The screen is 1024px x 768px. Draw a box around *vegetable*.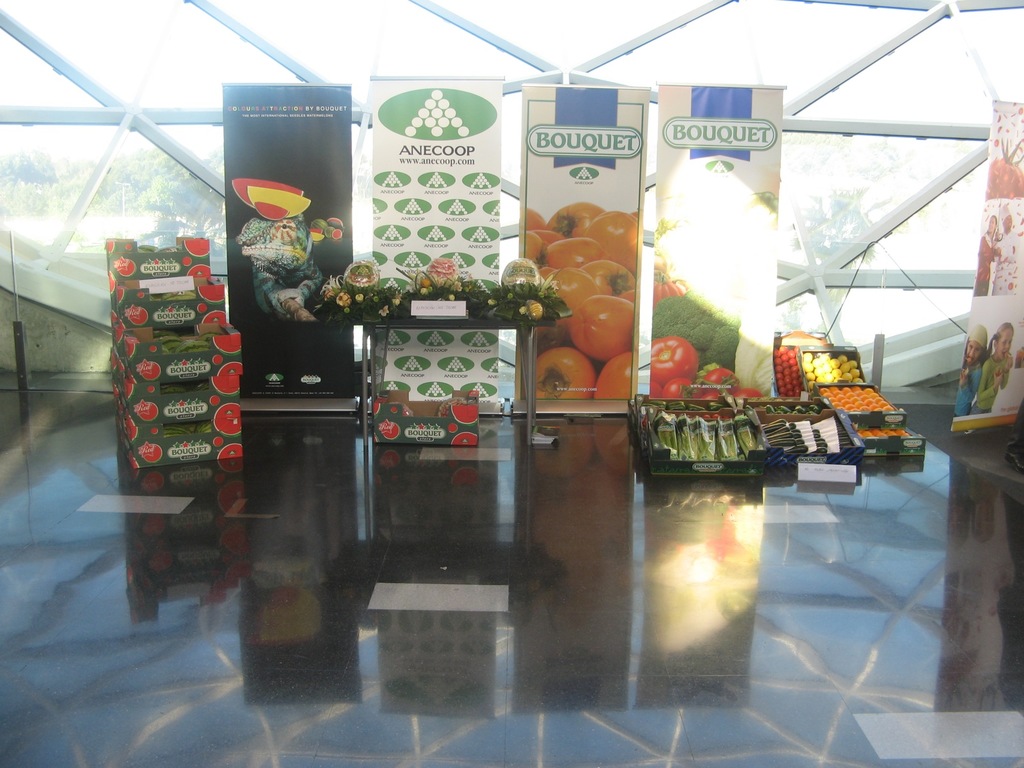
[x1=699, y1=365, x2=740, y2=392].
